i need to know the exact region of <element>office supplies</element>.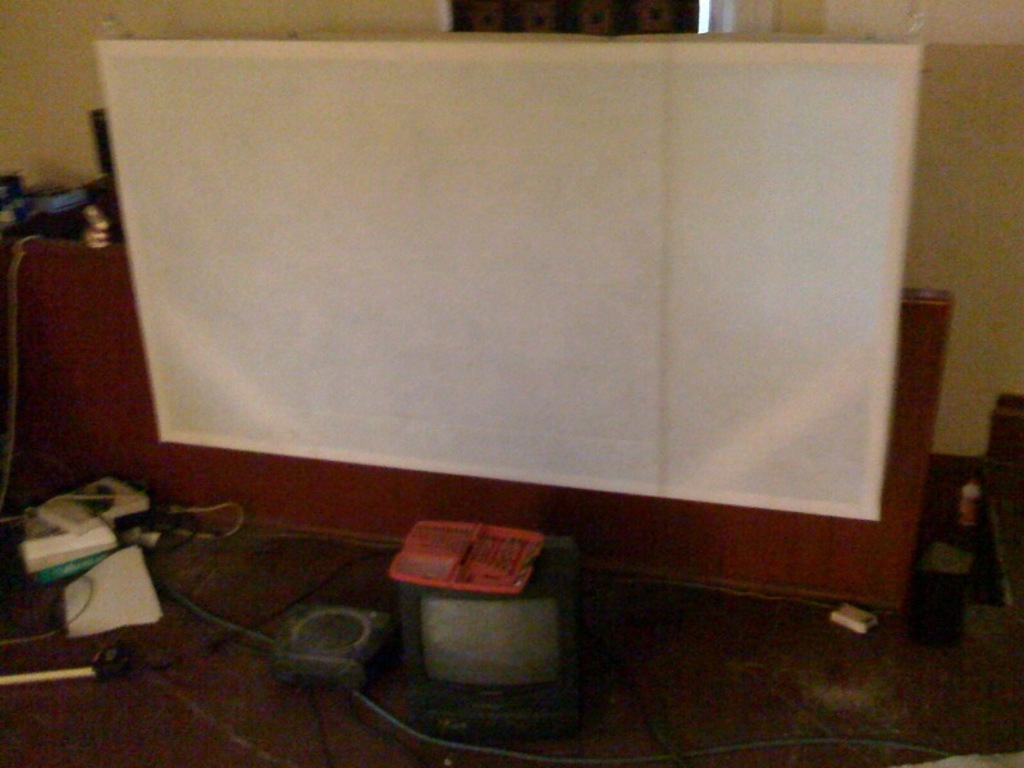
Region: left=0, top=174, right=23, bottom=206.
